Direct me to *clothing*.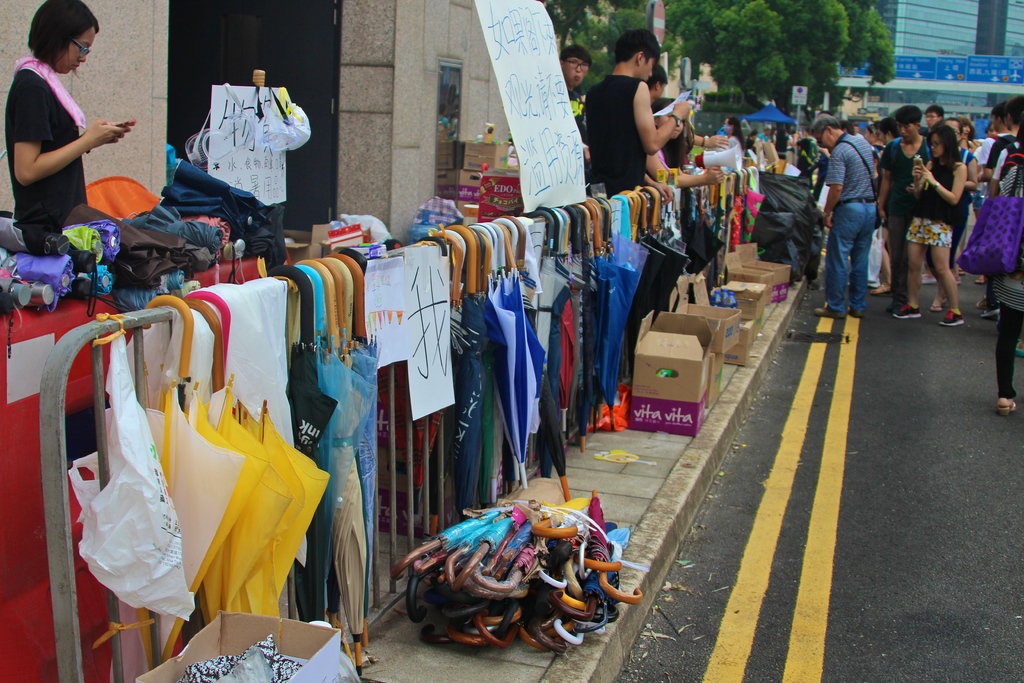
Direction: 587,72,648,200.
